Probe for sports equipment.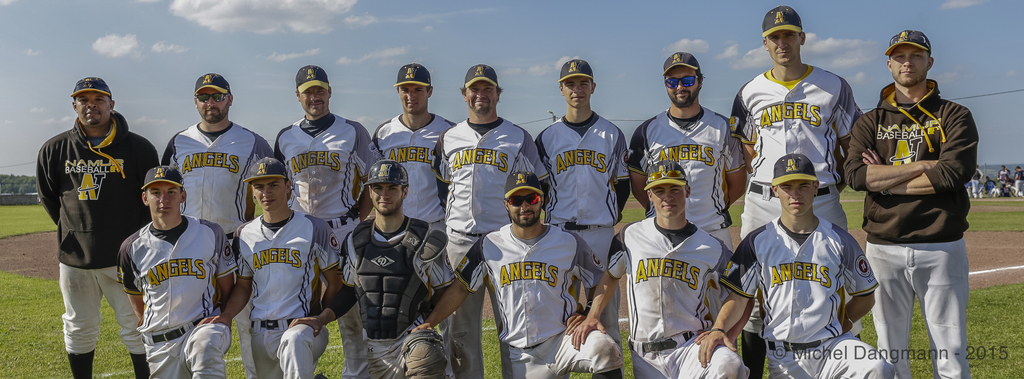
Probe result: l=402, t=331, r=453, b=378.
